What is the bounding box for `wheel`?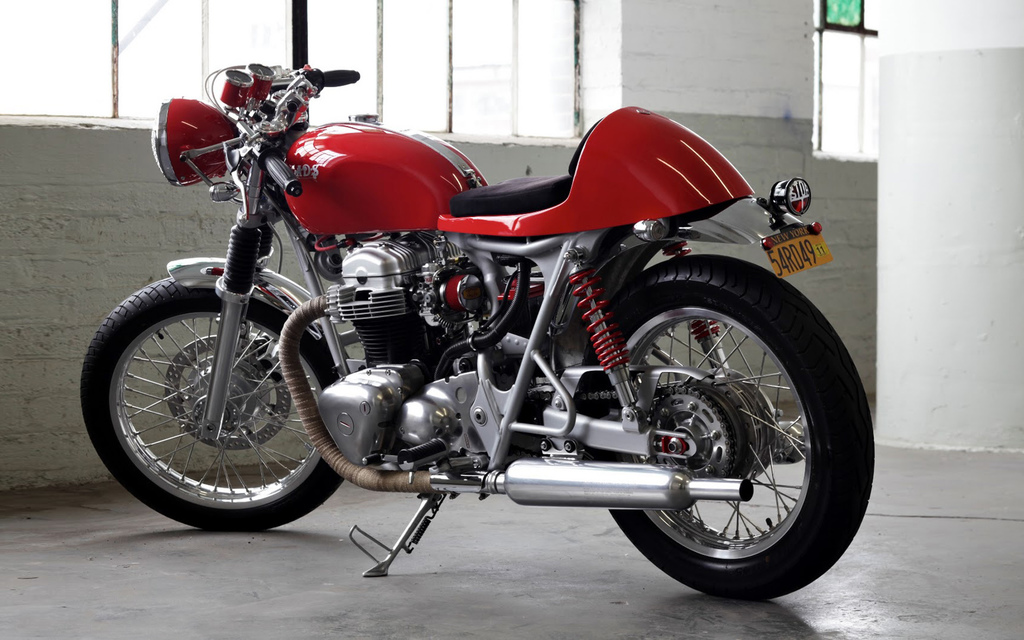
599/255/862/591.
